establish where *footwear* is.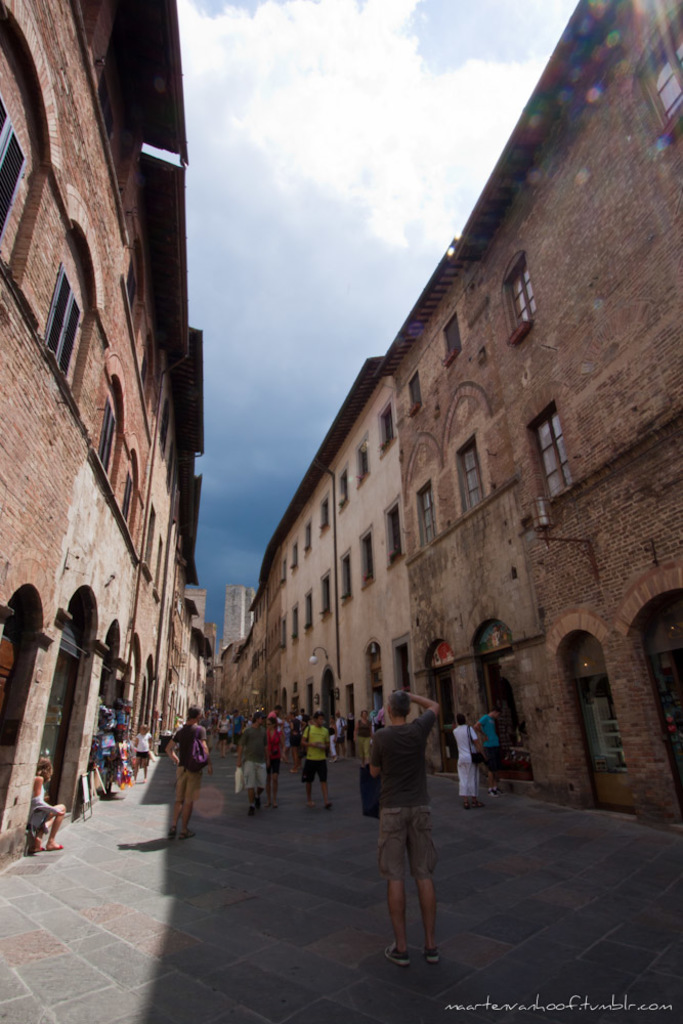
Established at box(167, 830, 174, 838).
